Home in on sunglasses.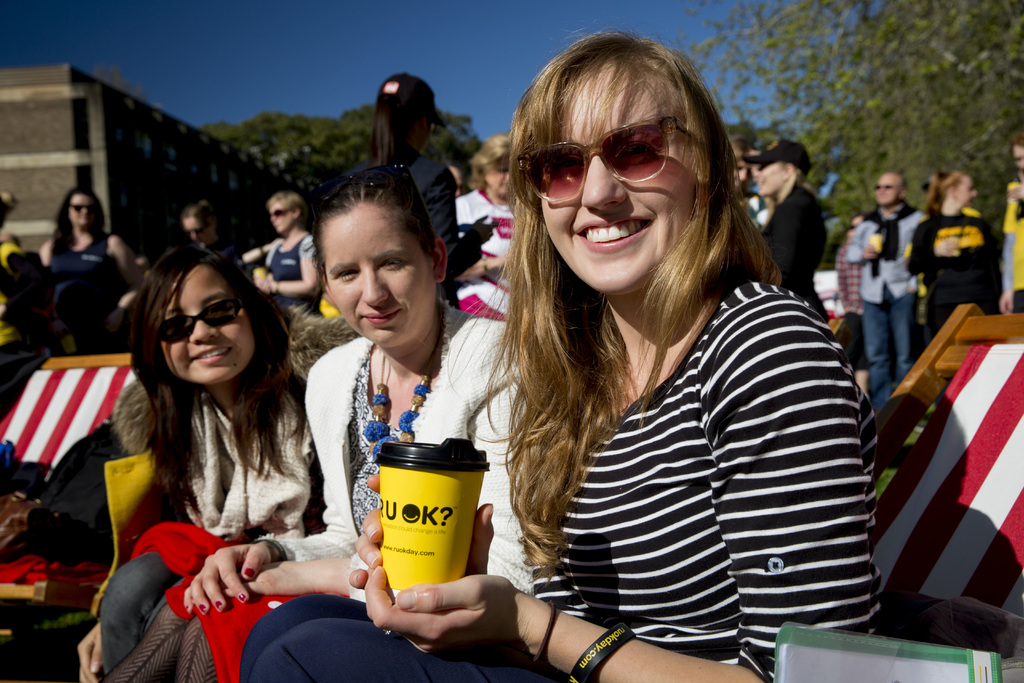
Homed in at (65, 202, 98, 212).
